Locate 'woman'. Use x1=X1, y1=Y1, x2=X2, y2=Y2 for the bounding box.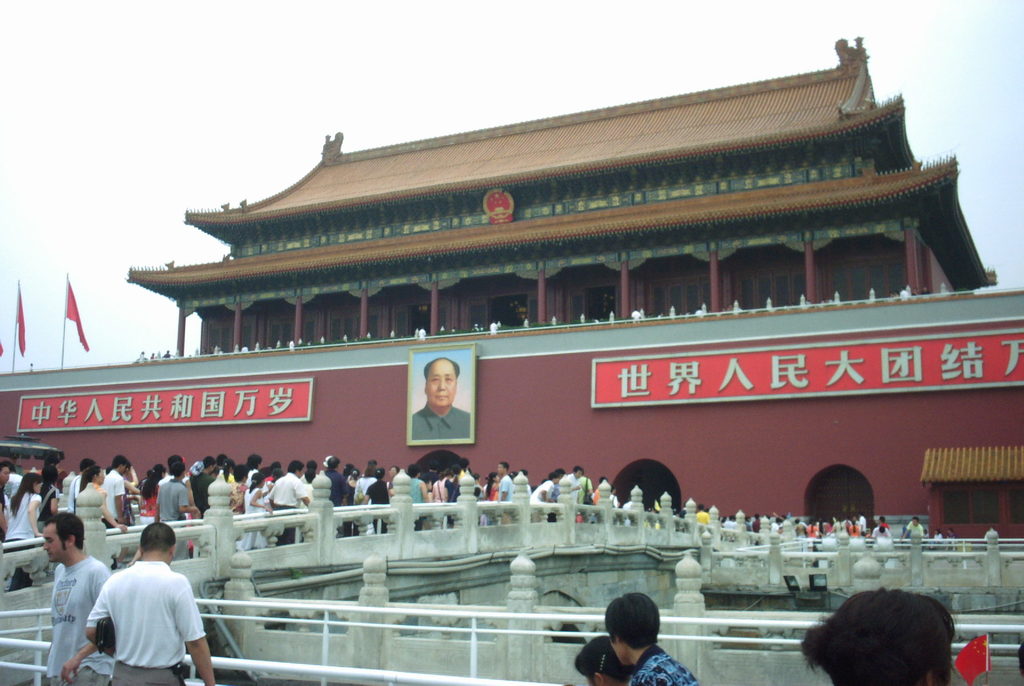
x1=216, y1=459, x2=235, y2=485.
